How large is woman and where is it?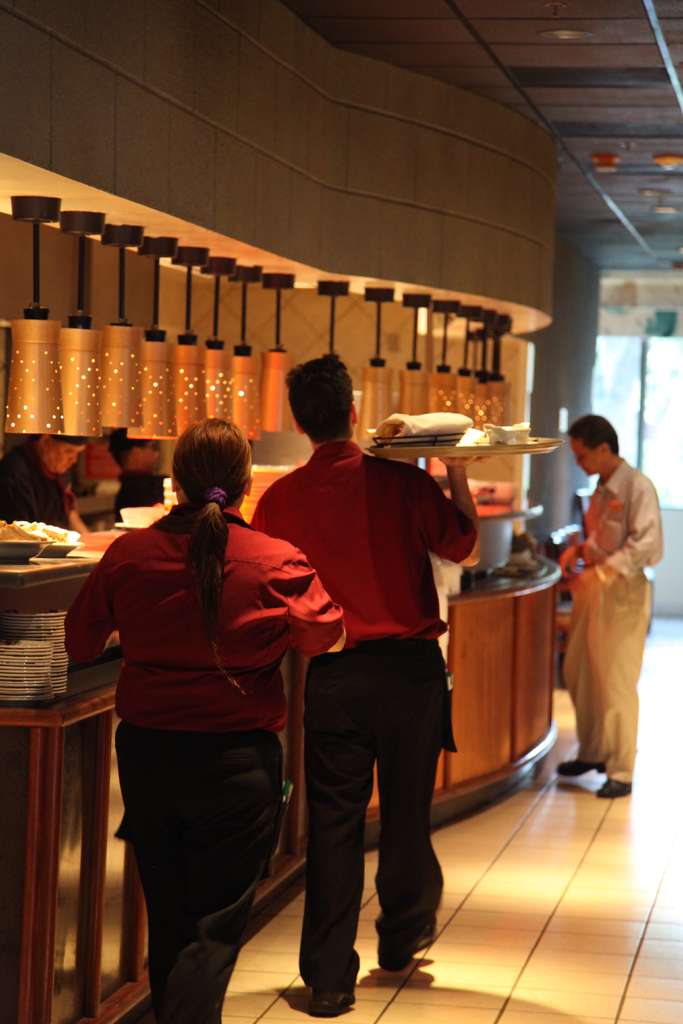
Bounding box: {"left": 86, "top": 400, "right": 331, "bottom": 1023}.
